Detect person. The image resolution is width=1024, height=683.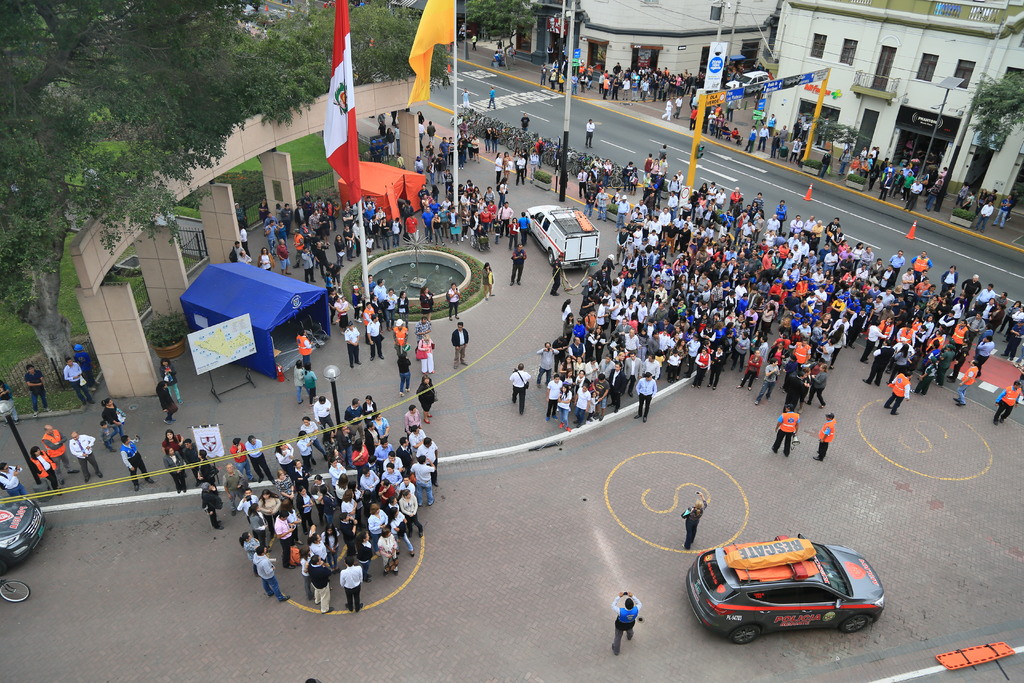
468 33 481 52.
